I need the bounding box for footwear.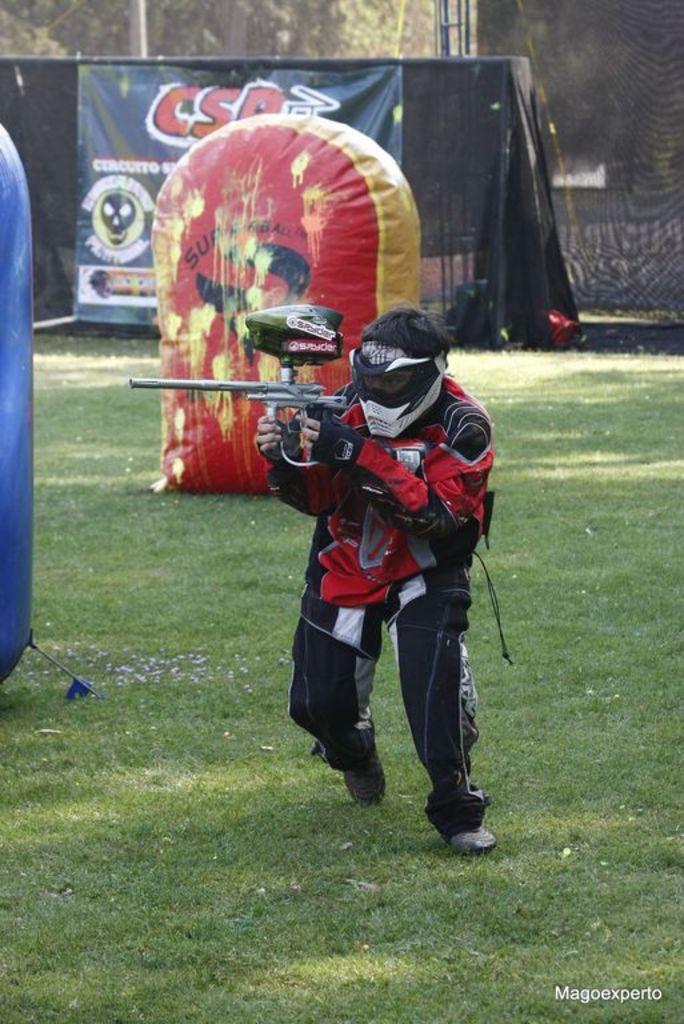
Here it is: 329, 720, 392, 812.
